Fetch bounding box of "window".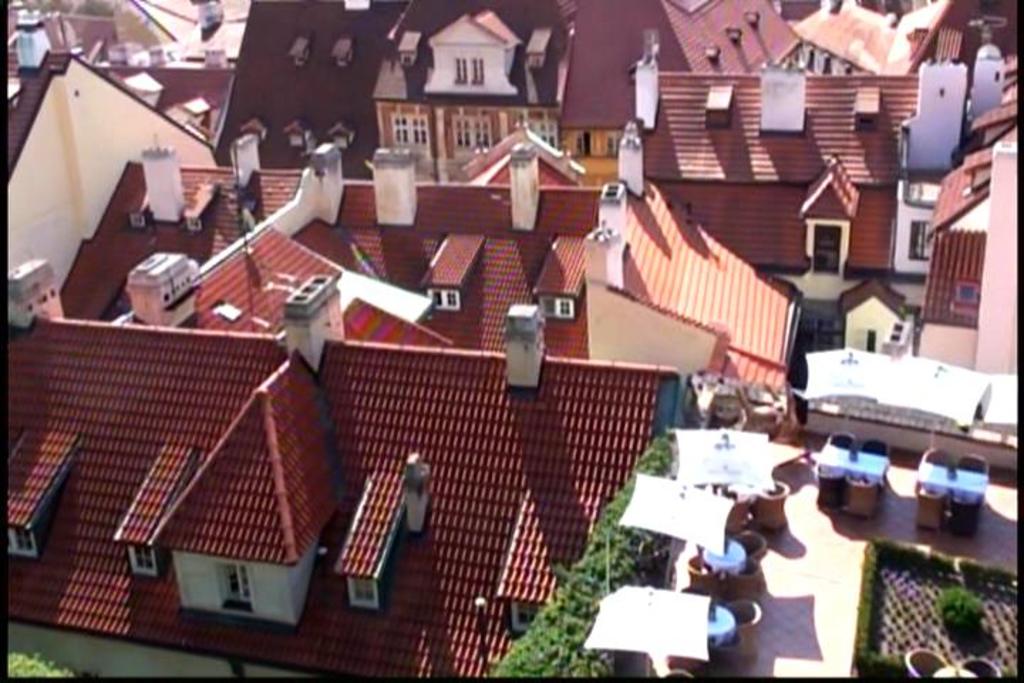
Bbox: bbox(542, 295, 575, 317).
